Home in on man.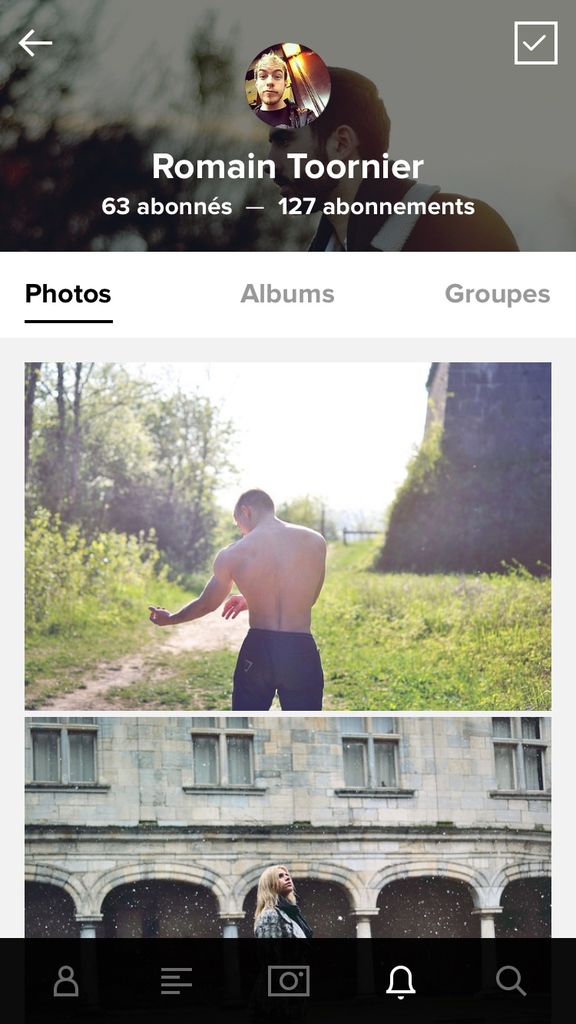
Homed in at {"x1": 263, "y1": 64, "x2": 518, "y2": 253}.
